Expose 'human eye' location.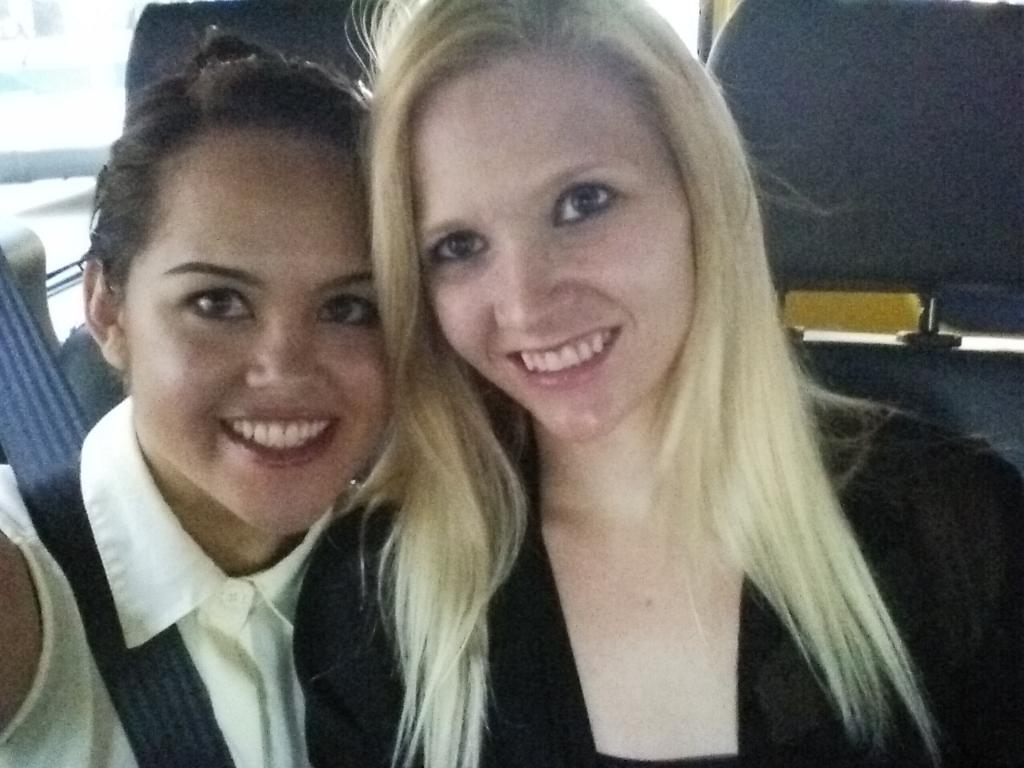
Exposed at [left=546, top=182, right=630, bottom=226].
